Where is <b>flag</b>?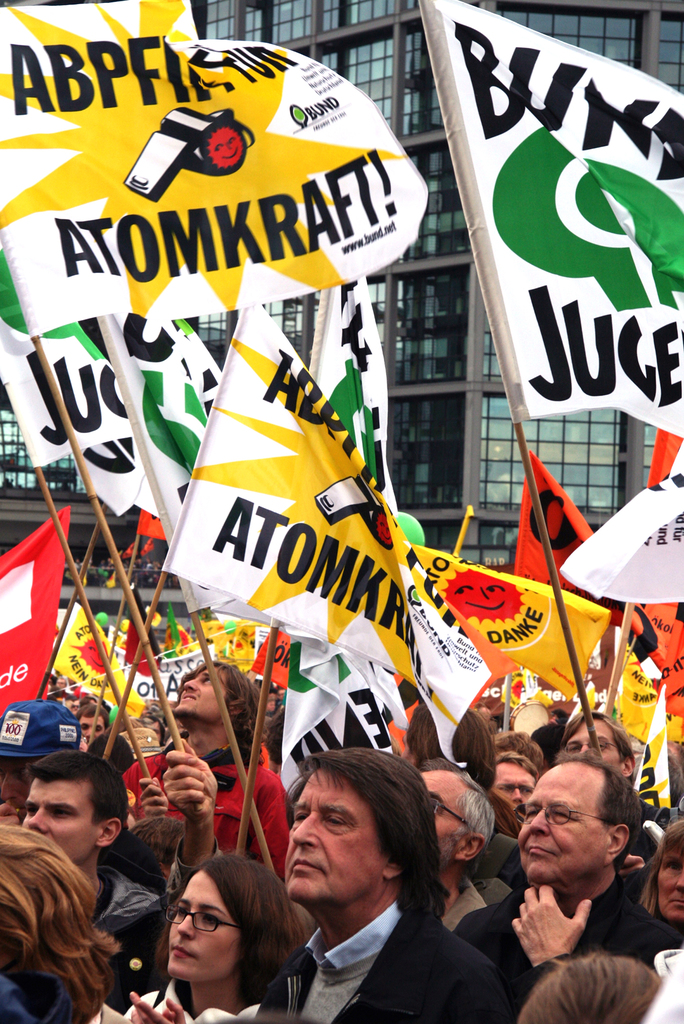
box(421, 550, 607, 705).
